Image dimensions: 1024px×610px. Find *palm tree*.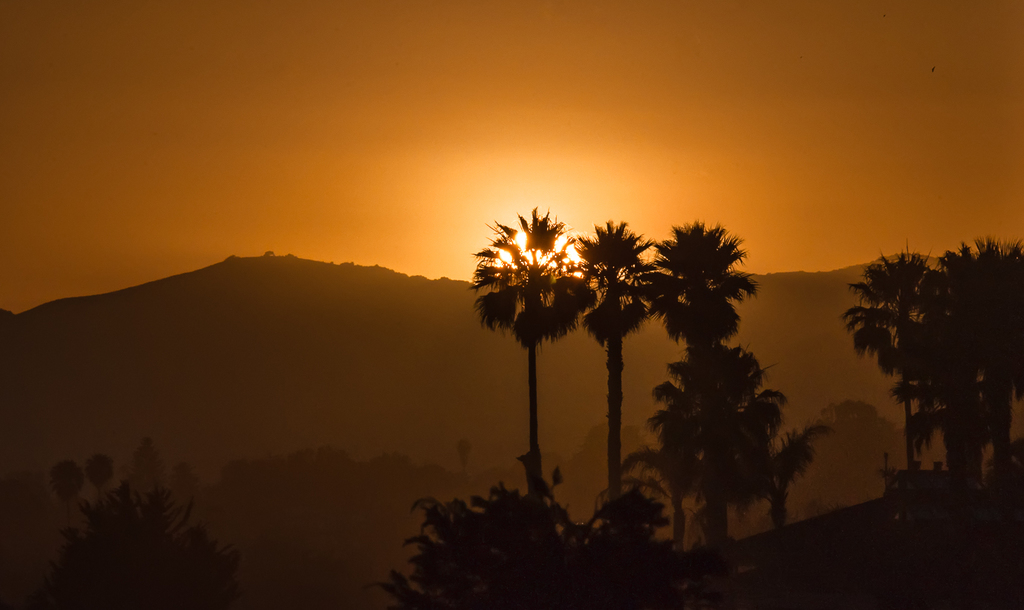
bbox=(970, 241, 1020, 496).
